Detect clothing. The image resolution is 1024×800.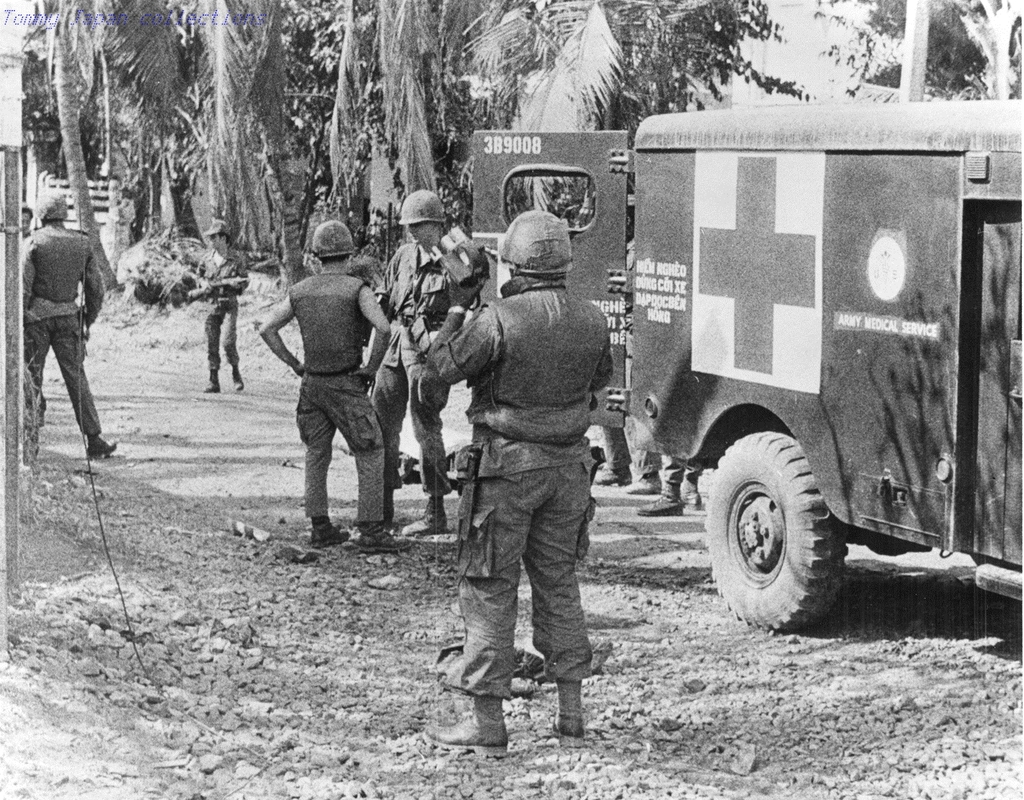
{"left": 369, "top": 236, "right": 457, "bottom": 503}.
